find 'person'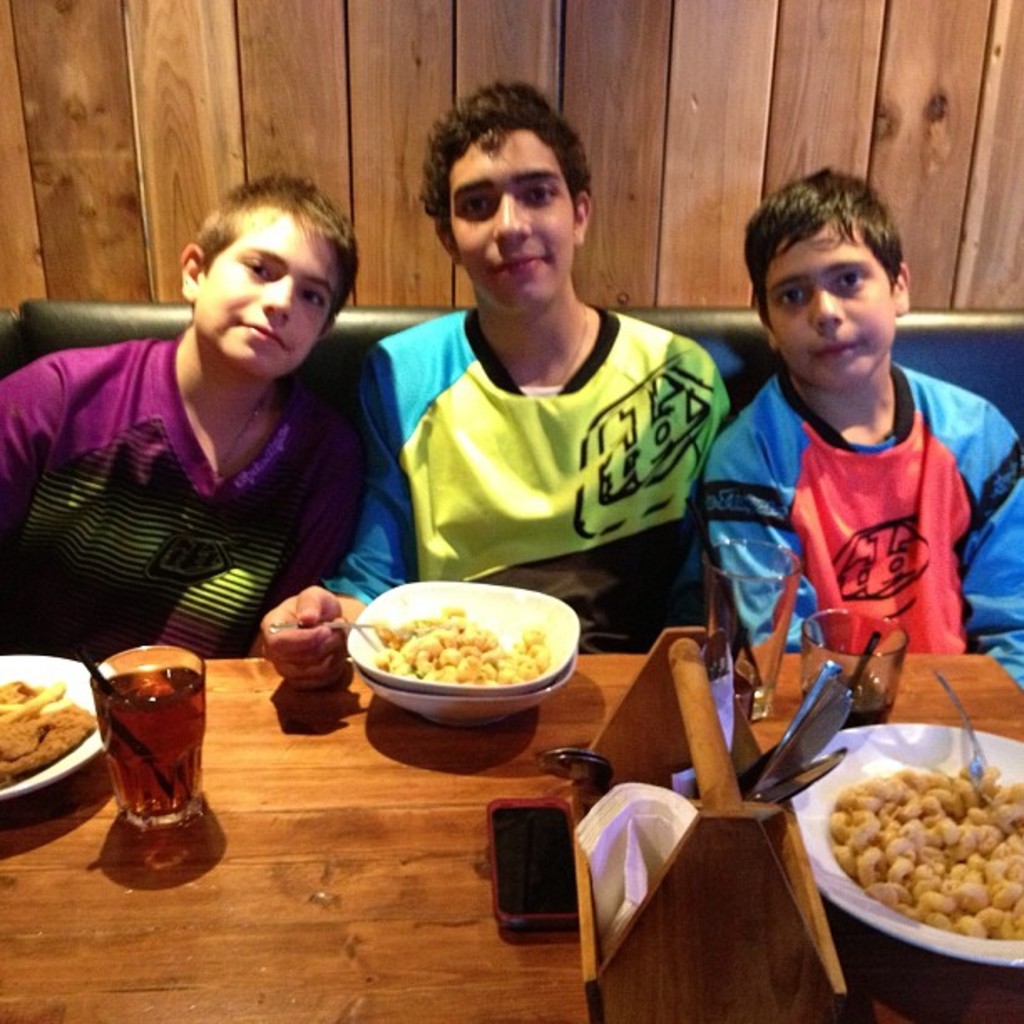
(699, 167, 1022, 689)
